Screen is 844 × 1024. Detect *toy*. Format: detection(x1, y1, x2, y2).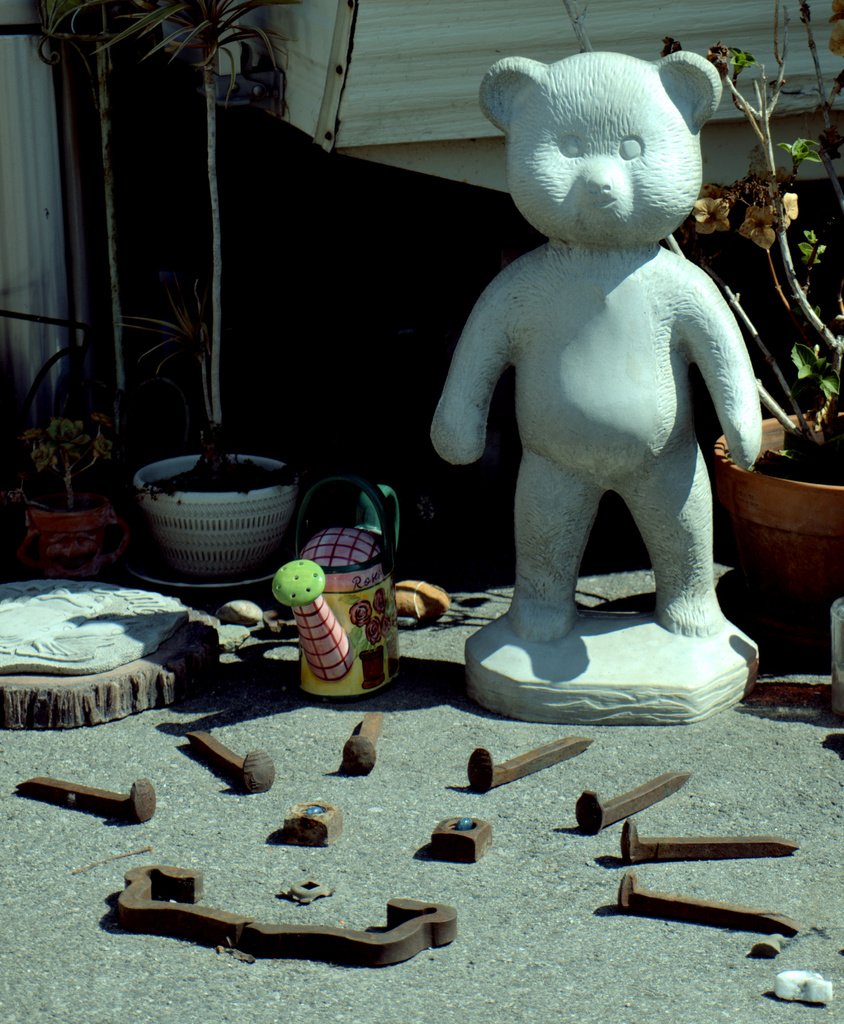
detection(618, 869, 790, 937).
